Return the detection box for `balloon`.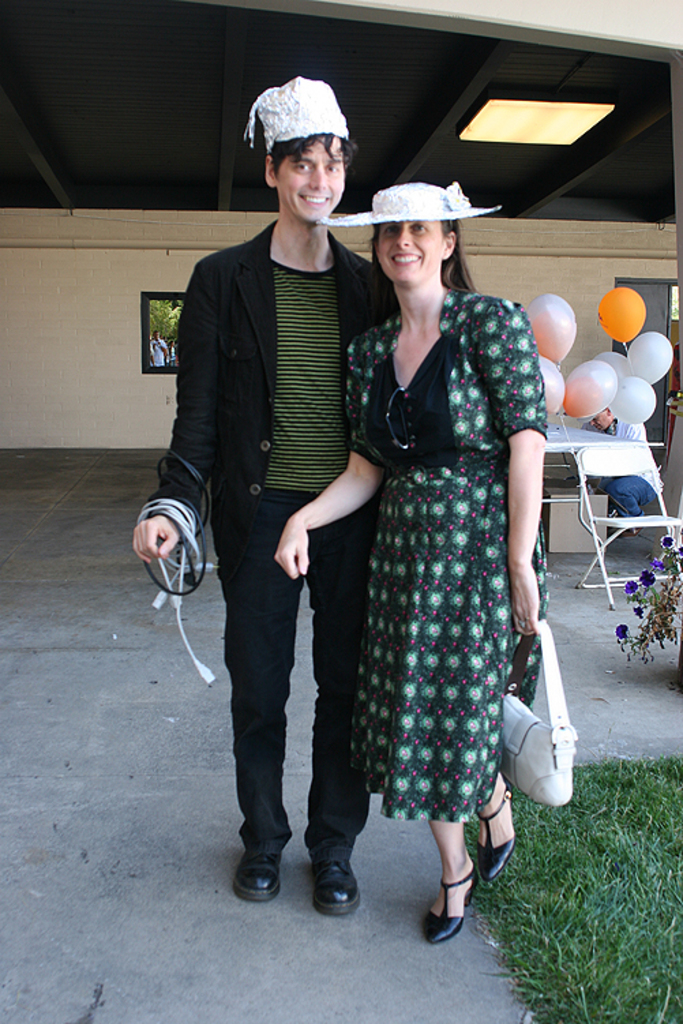
526,290,577,360.
